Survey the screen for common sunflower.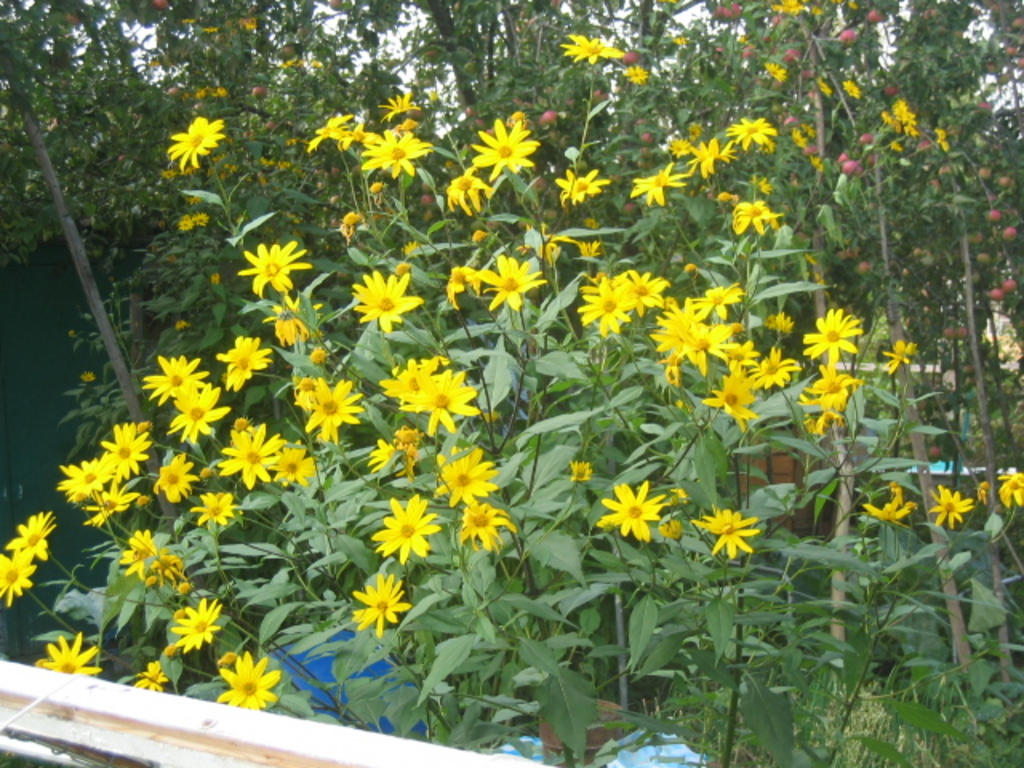
Survey found: 147:350:213:403.
